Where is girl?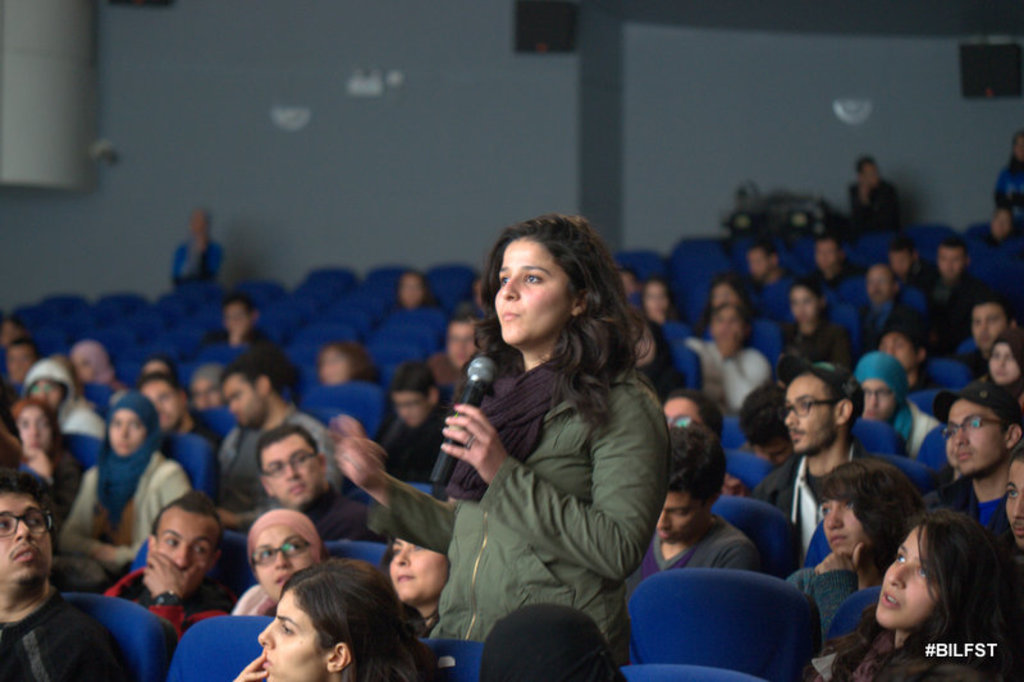
x1=974, y1=331, x2=1023, y2=420.
